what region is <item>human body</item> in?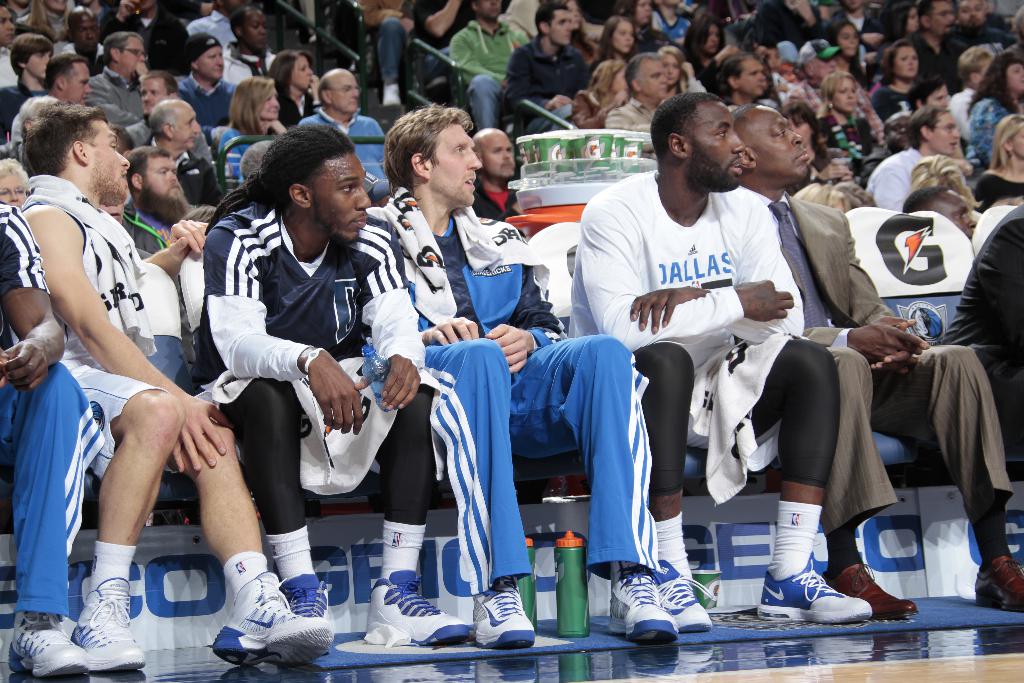
left=4, top=103, right=196, bottom=634.
